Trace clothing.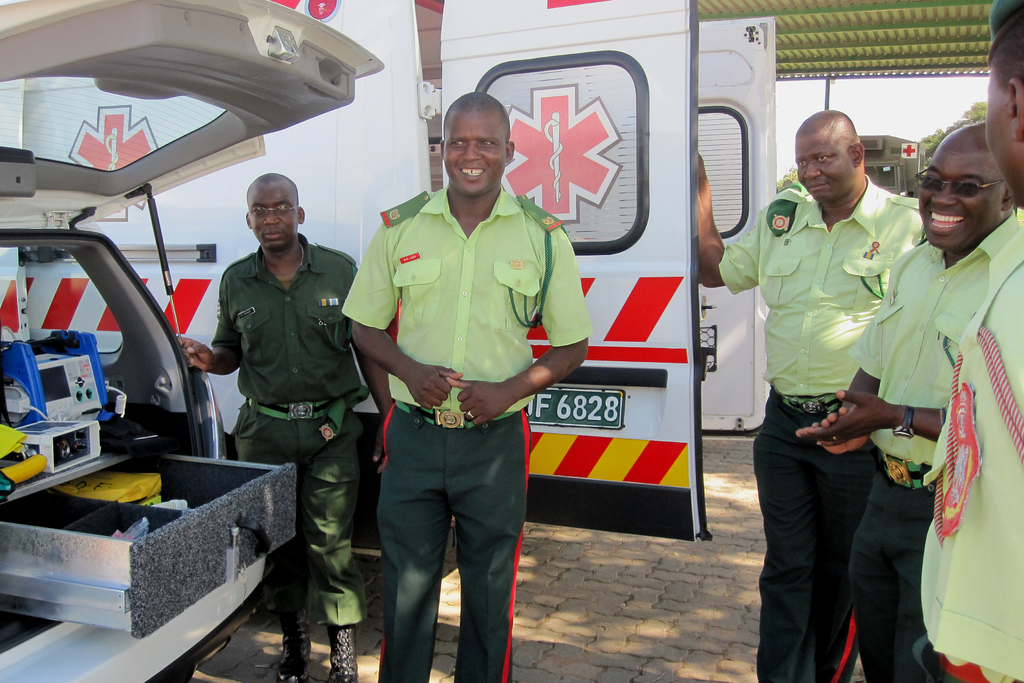
Traced to (925,211,1023,682).
